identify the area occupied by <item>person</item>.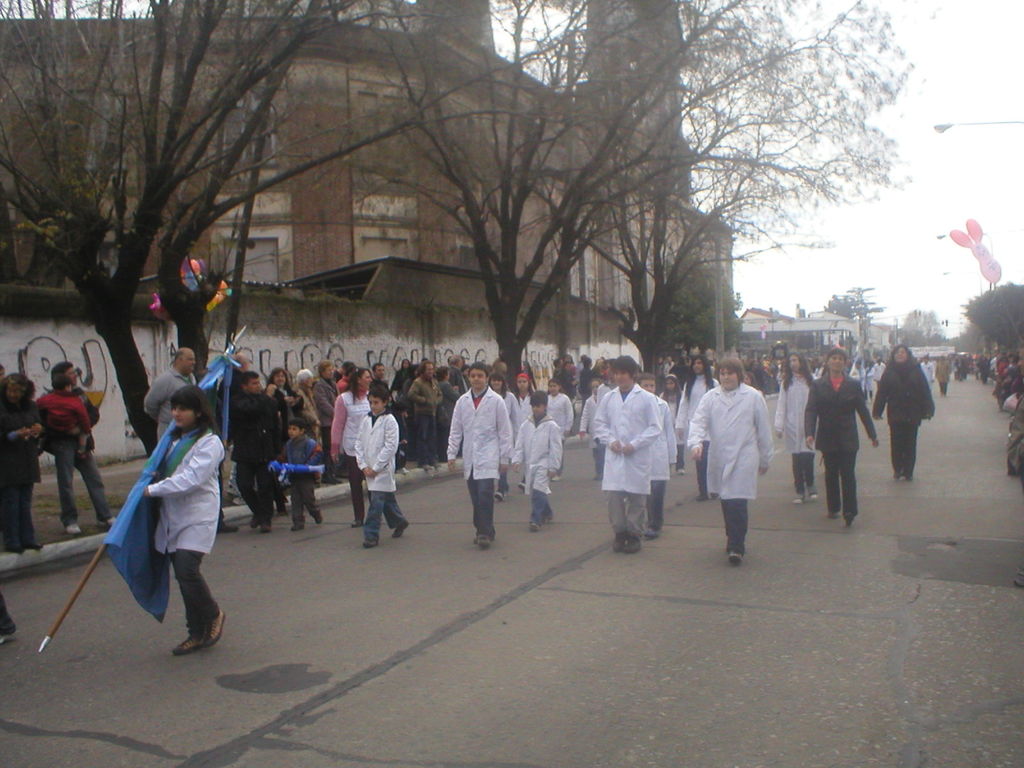
Area: x1=410 y1=363 x2=444 y2=470.
